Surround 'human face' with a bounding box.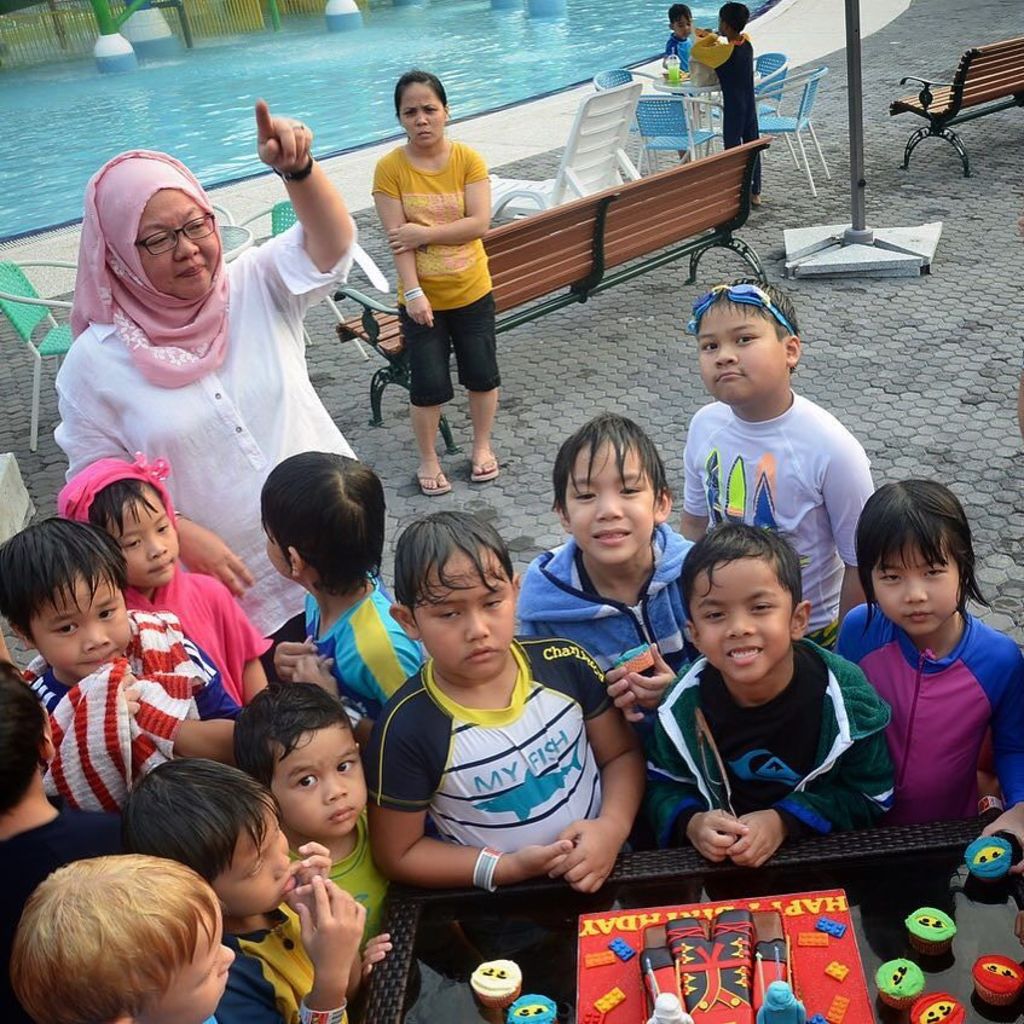
(398,82,447,149).
